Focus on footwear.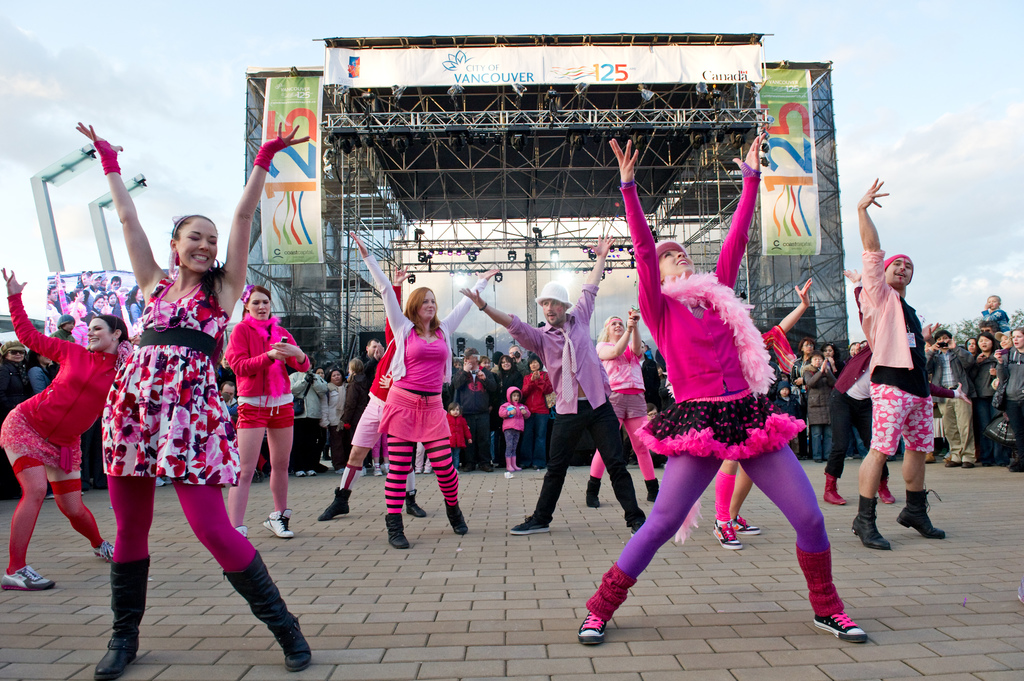
Focused at (1013,459,1023,471).
